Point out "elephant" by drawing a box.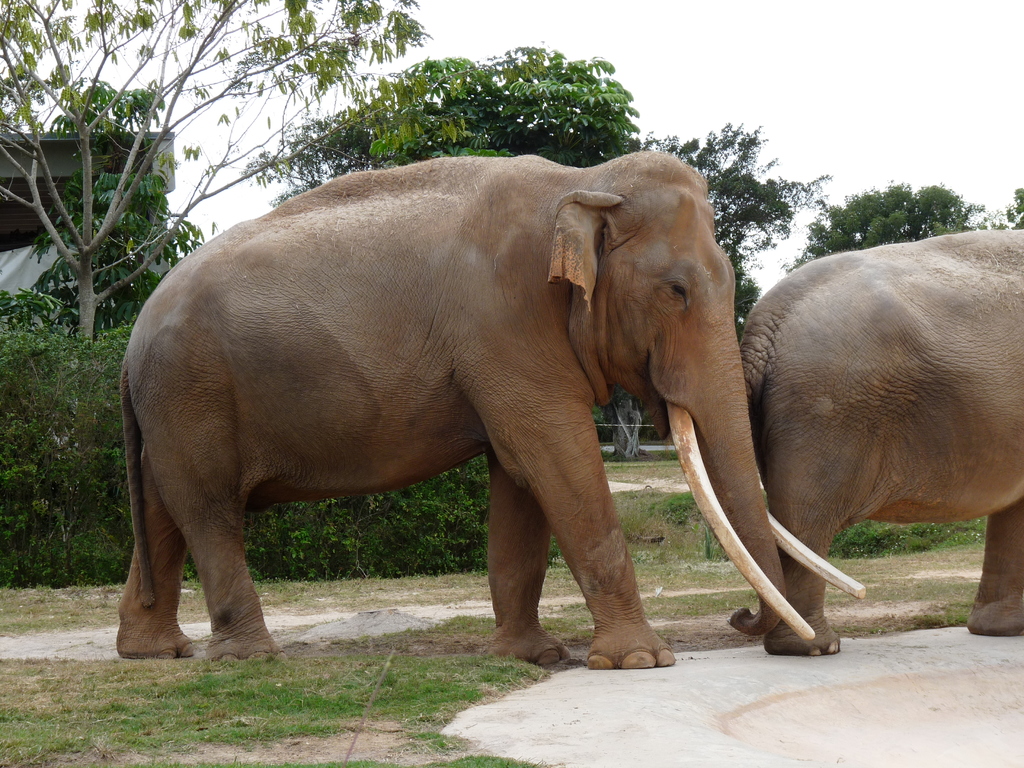
x1=107, y1=147, x2=845, y2=691.
